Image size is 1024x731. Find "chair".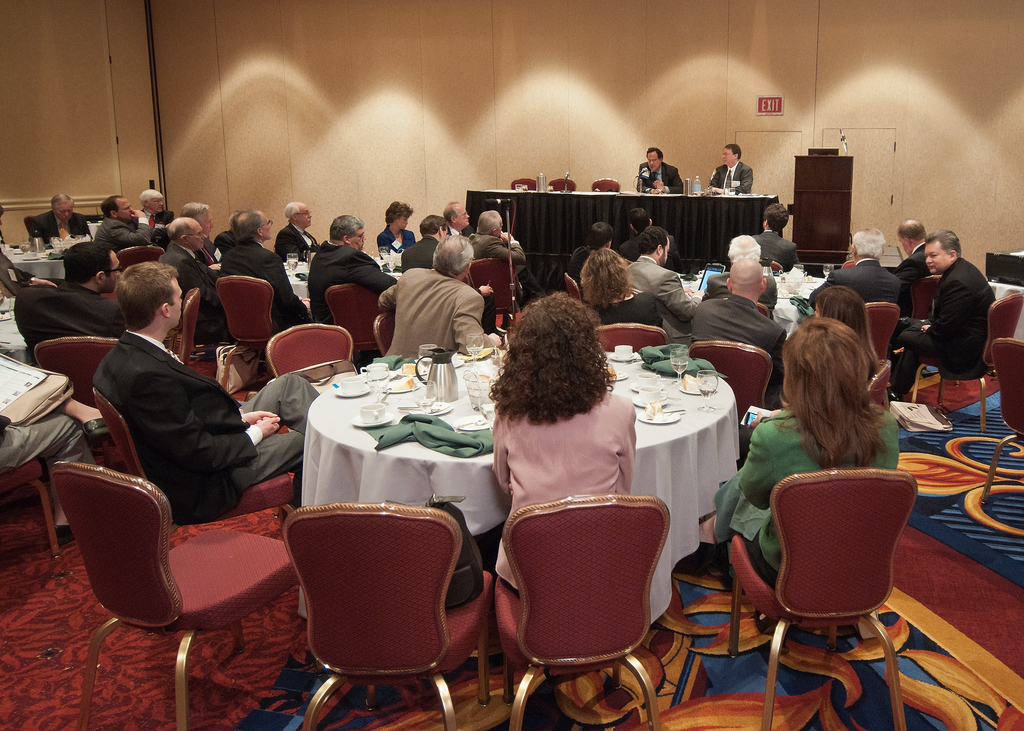
<box>511,173,538,191</box>.
